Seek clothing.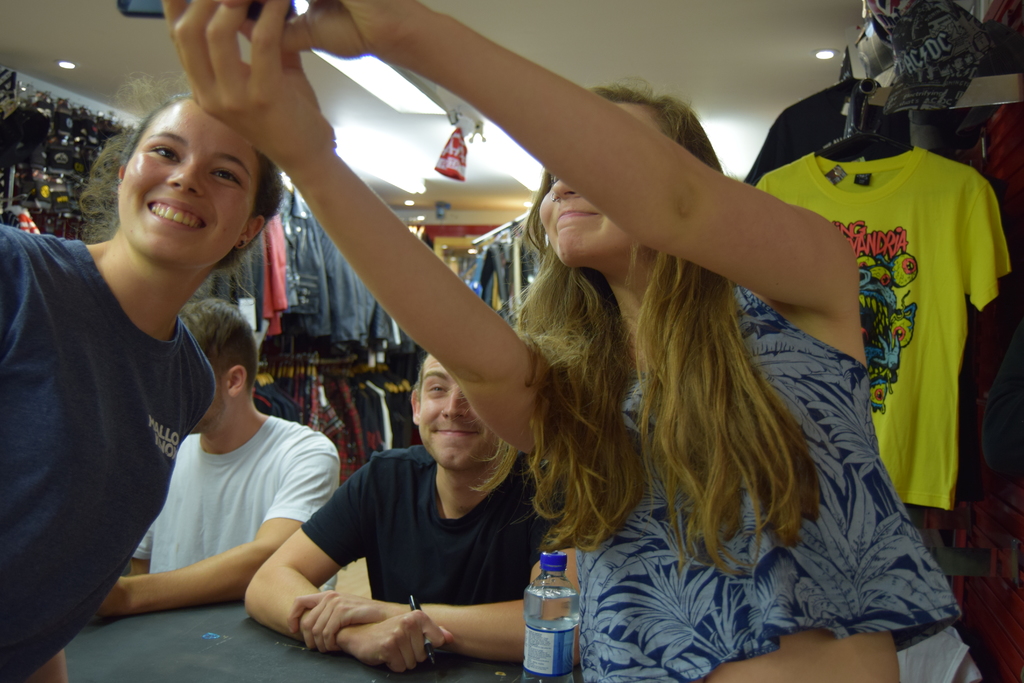
(751, 142, 1011, 525).
